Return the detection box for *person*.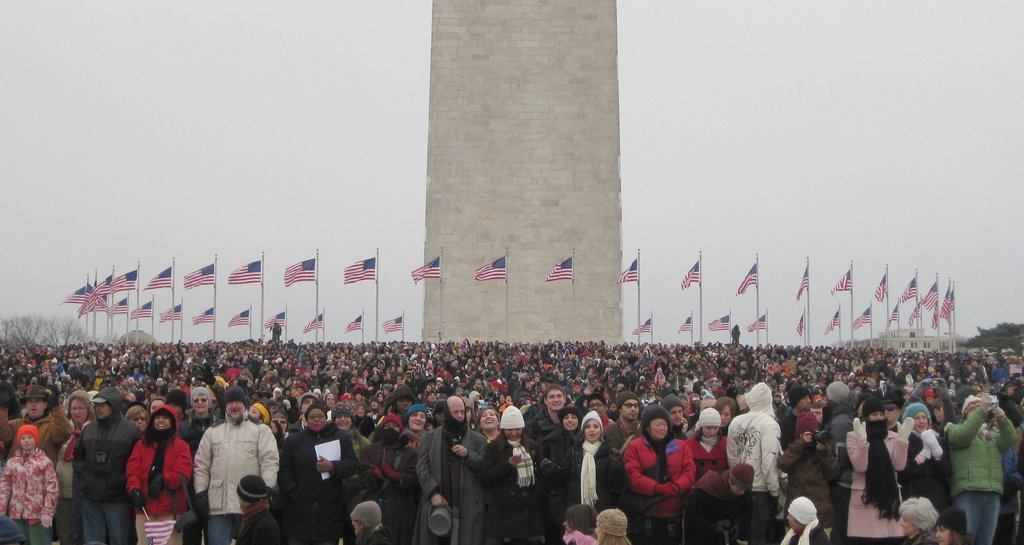
x1=927 y1=507 x2=974 y2=544.
